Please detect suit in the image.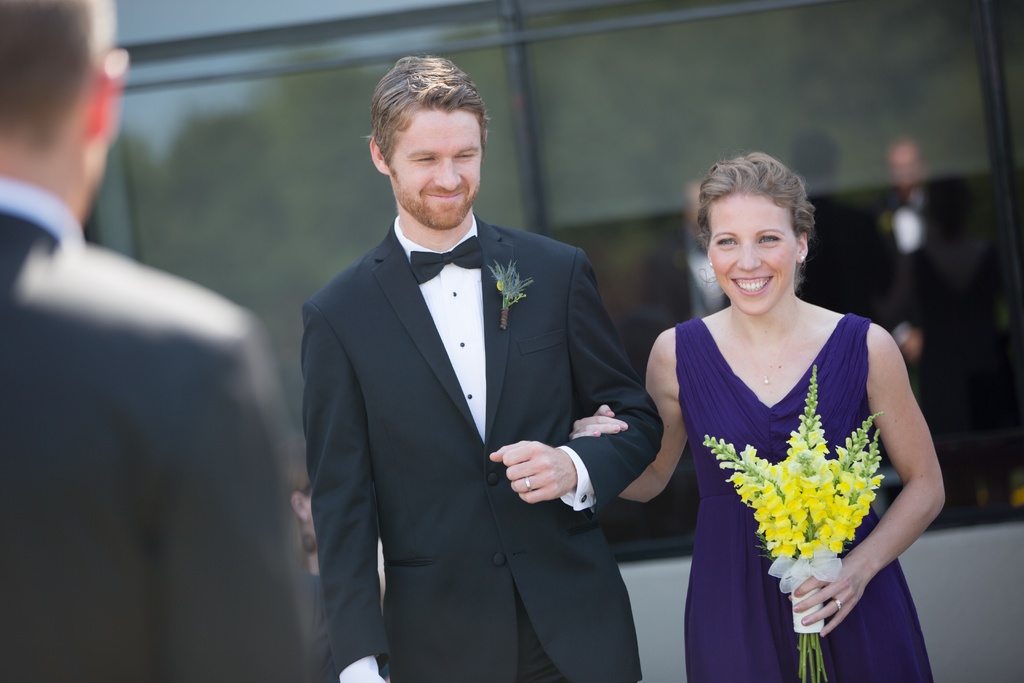
BBox(0, 168, 309, 682).
